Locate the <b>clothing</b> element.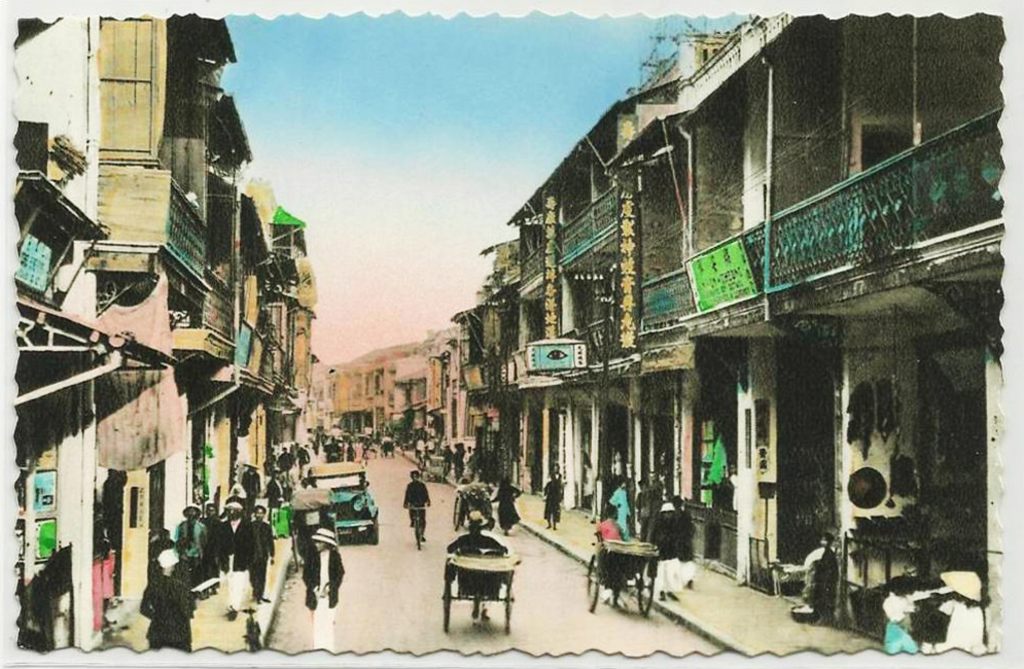
Element bbox: 293 538 350 652.
